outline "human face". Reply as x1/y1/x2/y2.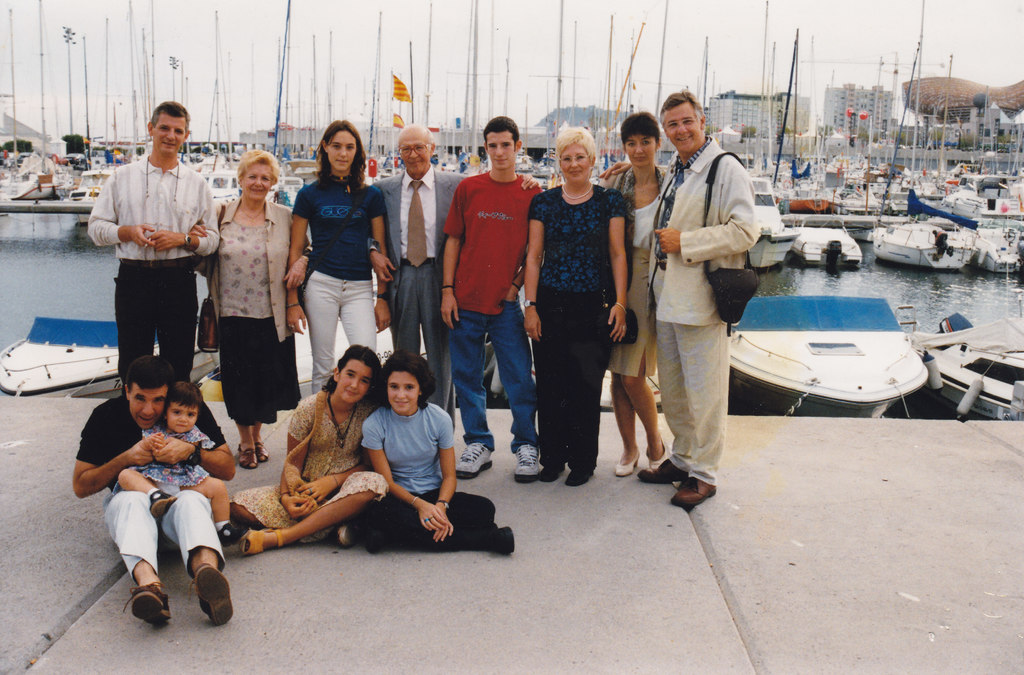
566/149/593/186.
